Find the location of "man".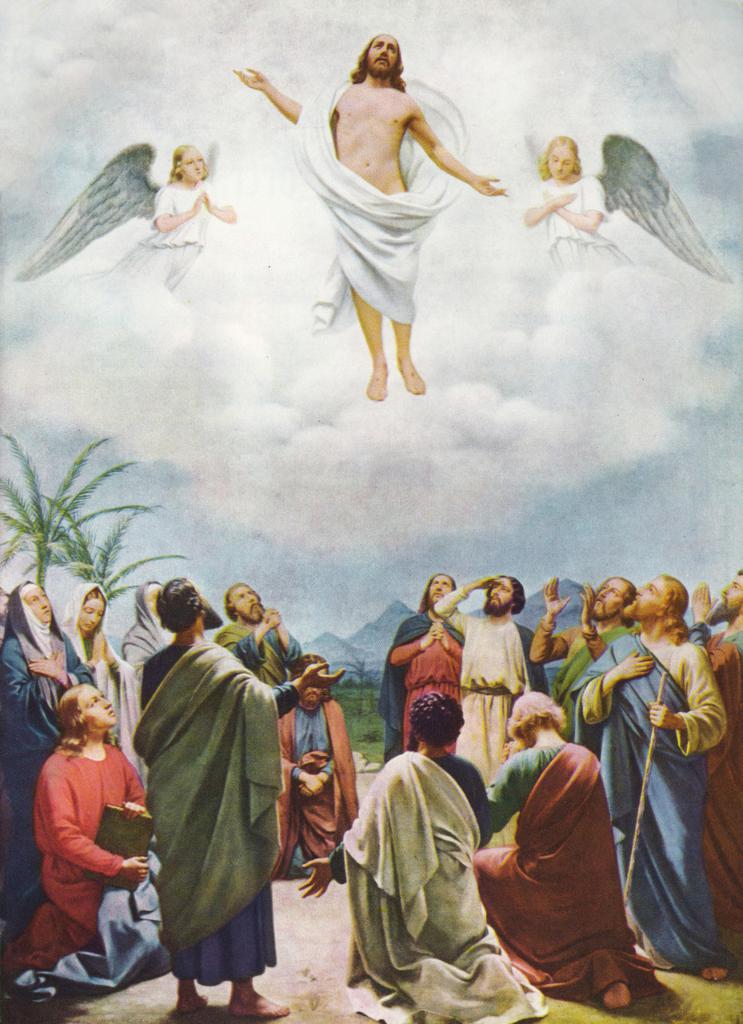
Location: region(688, 566, 742, 982).
